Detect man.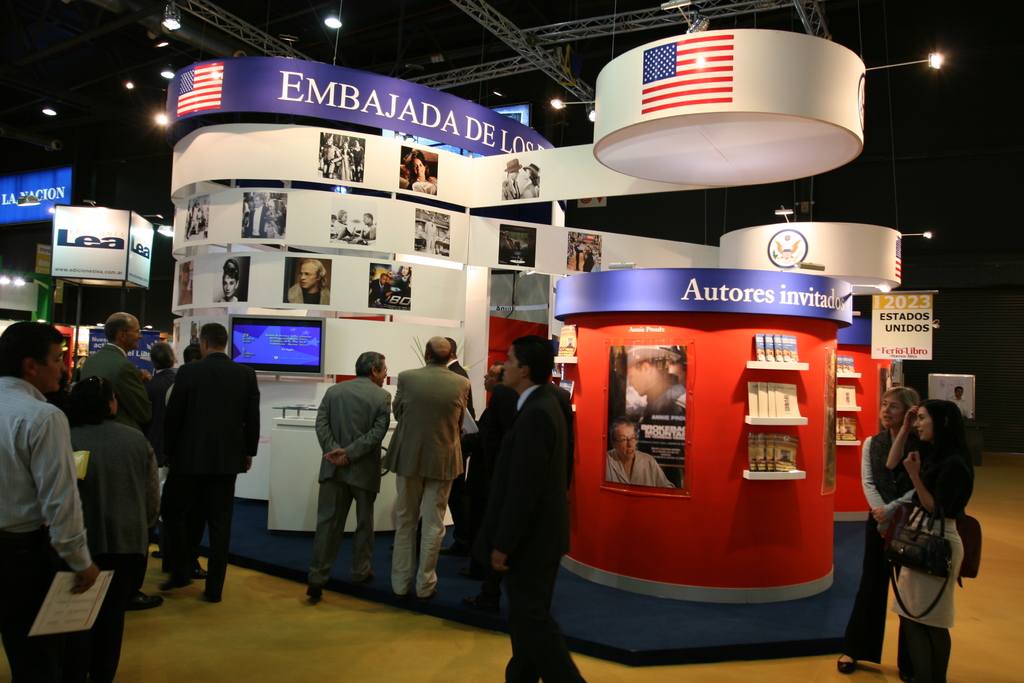
Detected at 81 312 163 610.
